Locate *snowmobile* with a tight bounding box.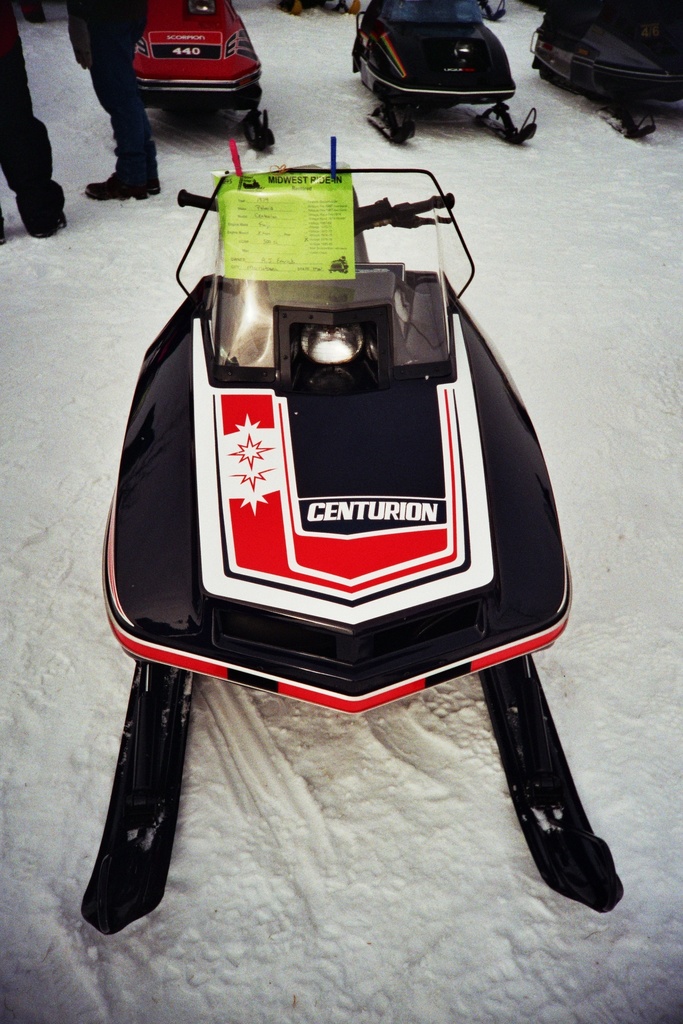
<region>353, 0, 539, 145</region>.
